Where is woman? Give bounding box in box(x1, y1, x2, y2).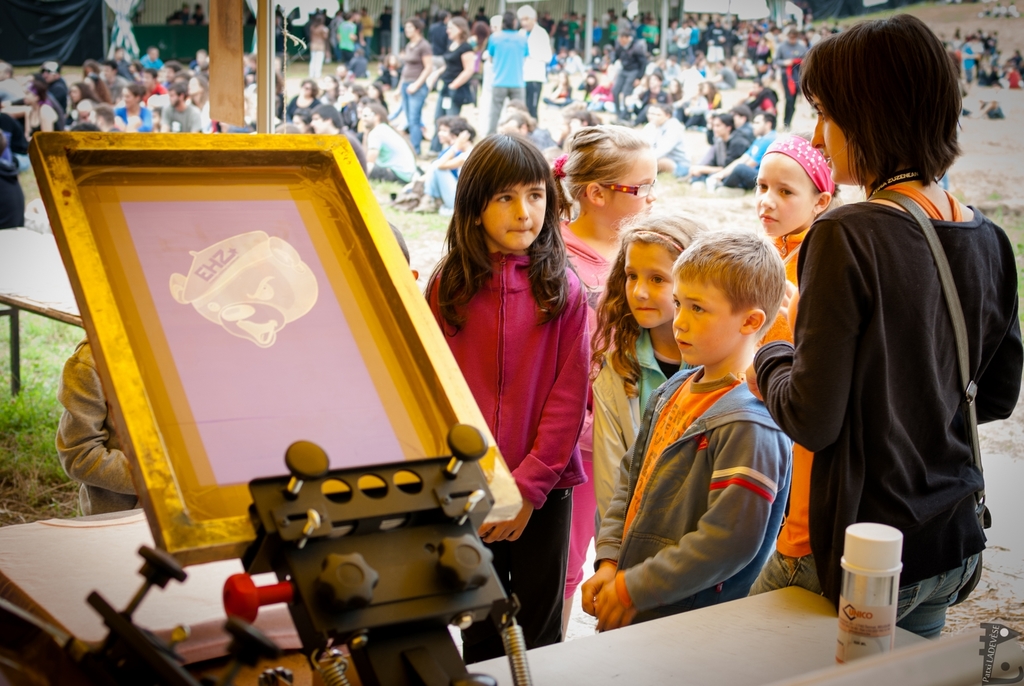
box(786, 50, 1002, 665).
